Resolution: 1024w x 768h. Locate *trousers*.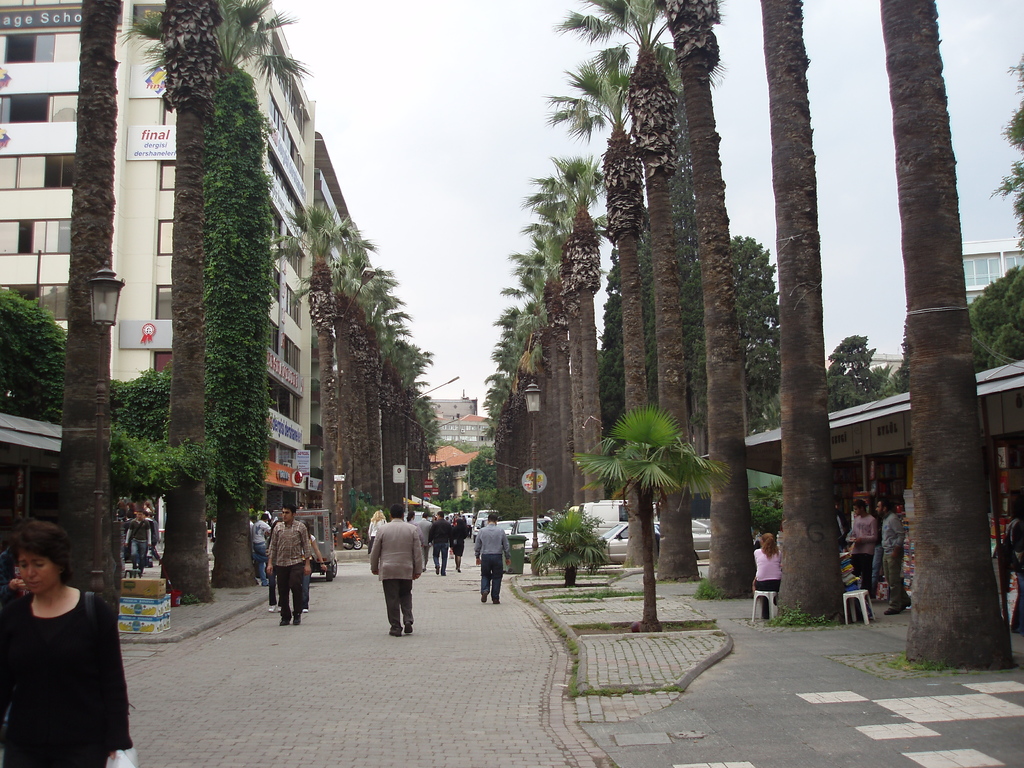
[x1=851, y1=554, x2=874, y2=597].
